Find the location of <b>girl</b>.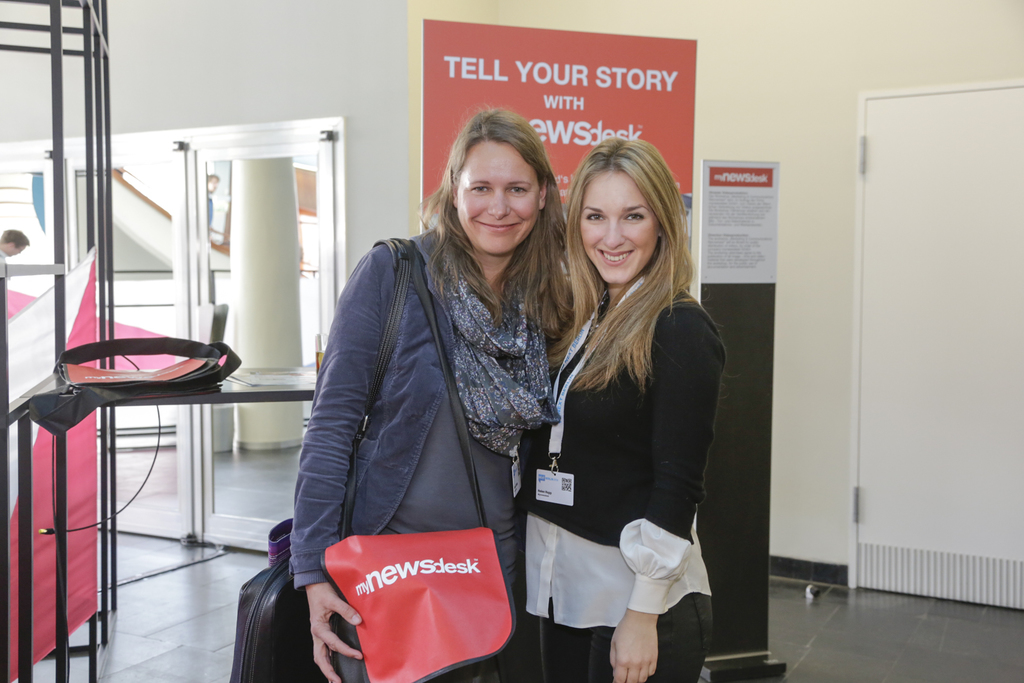
Location: (508,117,740,677).
